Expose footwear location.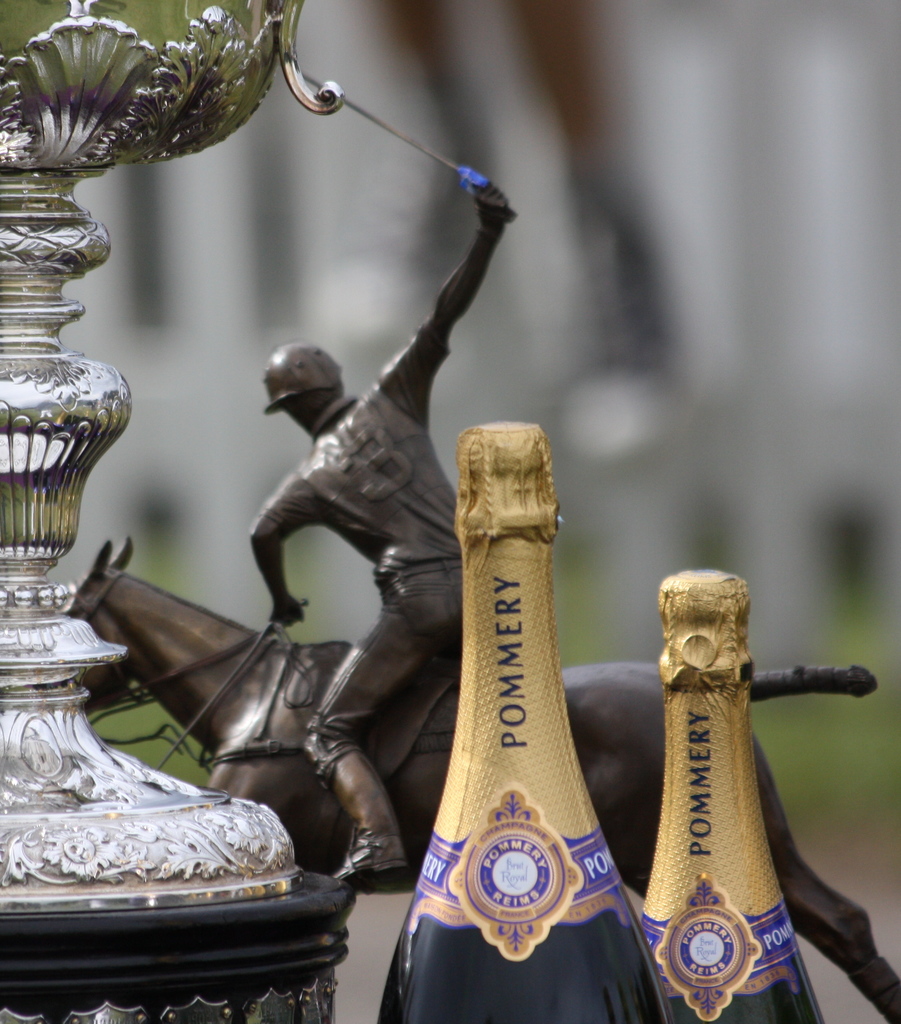
Exposed at (x1=328, y1=828, x2=410, y2=886).
